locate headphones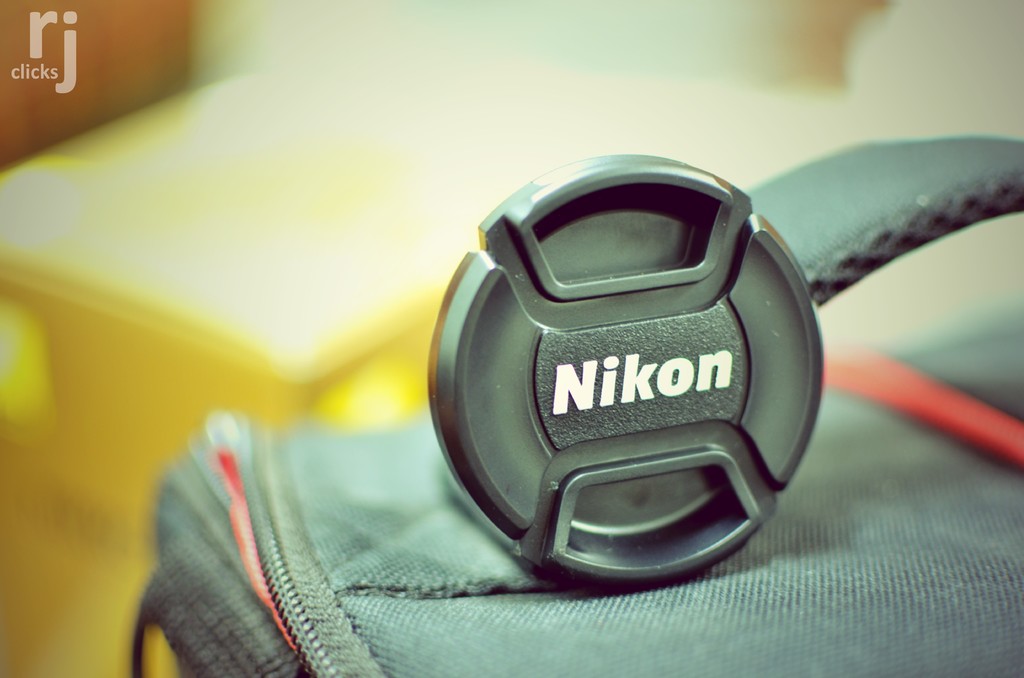
413, 134, 1023, 604
